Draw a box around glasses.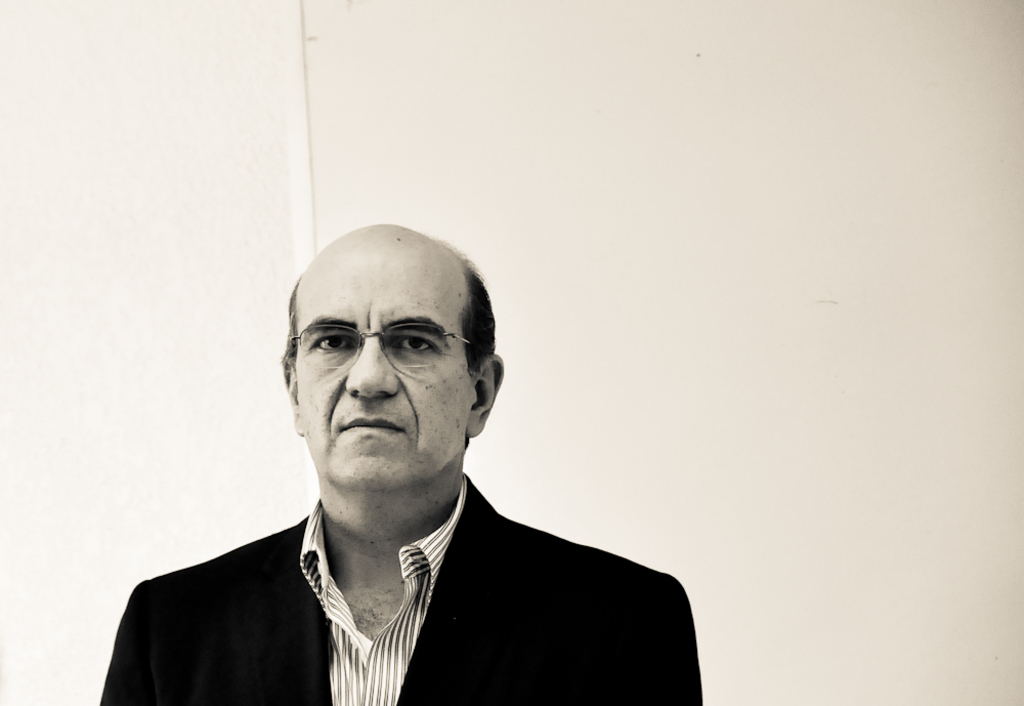
<box>281,315,488,391</box>.
